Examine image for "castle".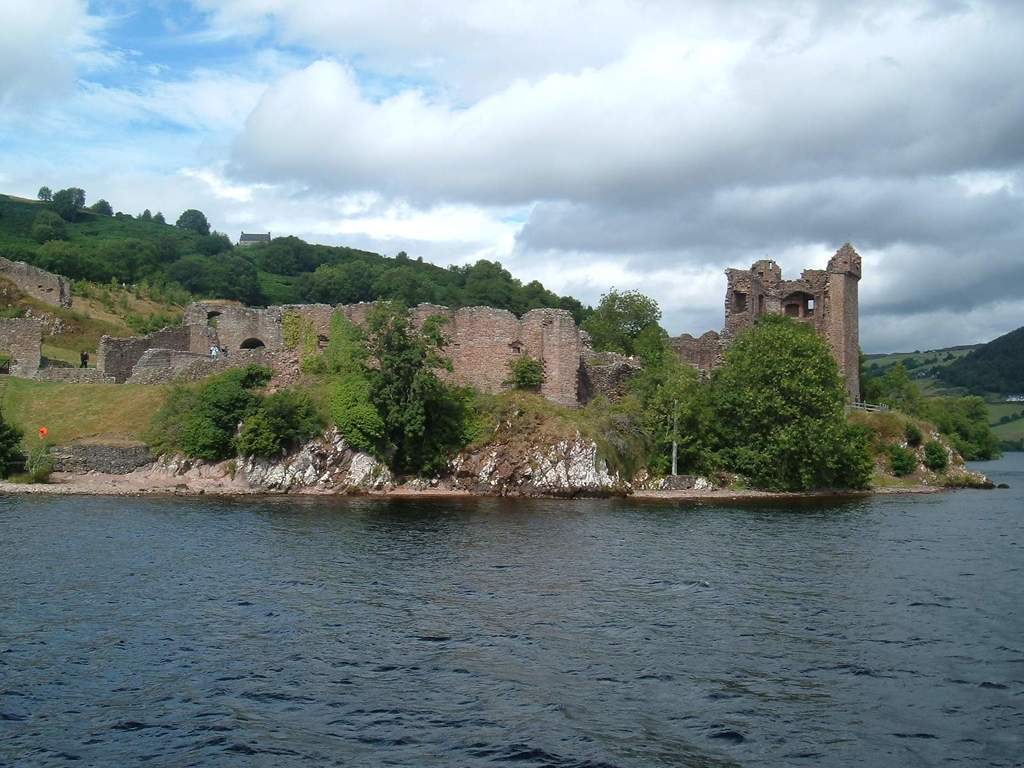
Examination result: crop(714, 236, 882, 387).
